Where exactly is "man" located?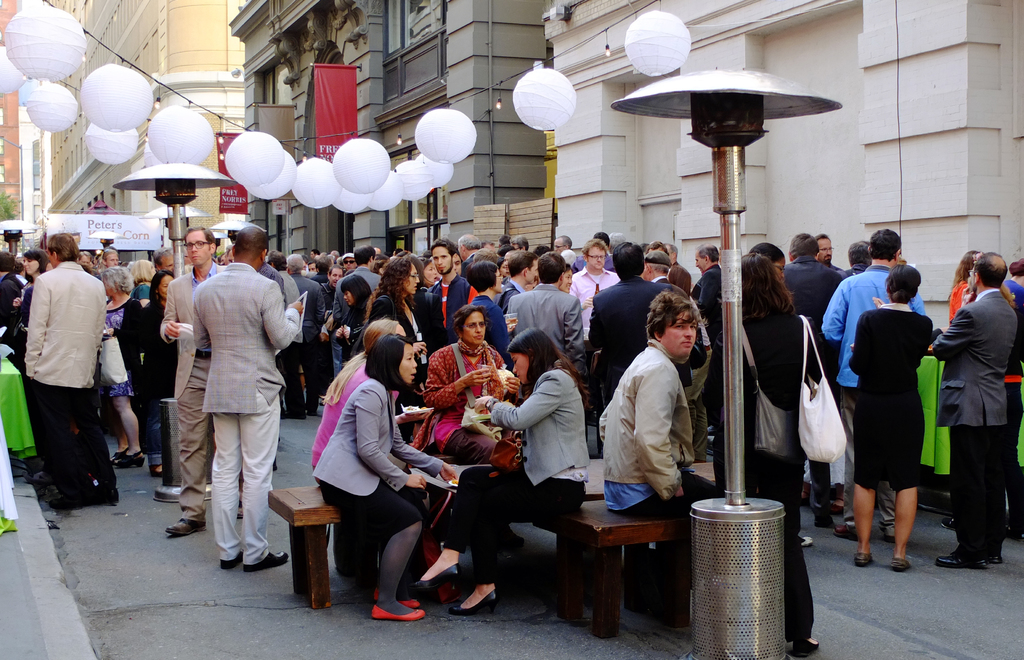
Its bounding box is [left=321, top=262, right=342, bottom=287].
